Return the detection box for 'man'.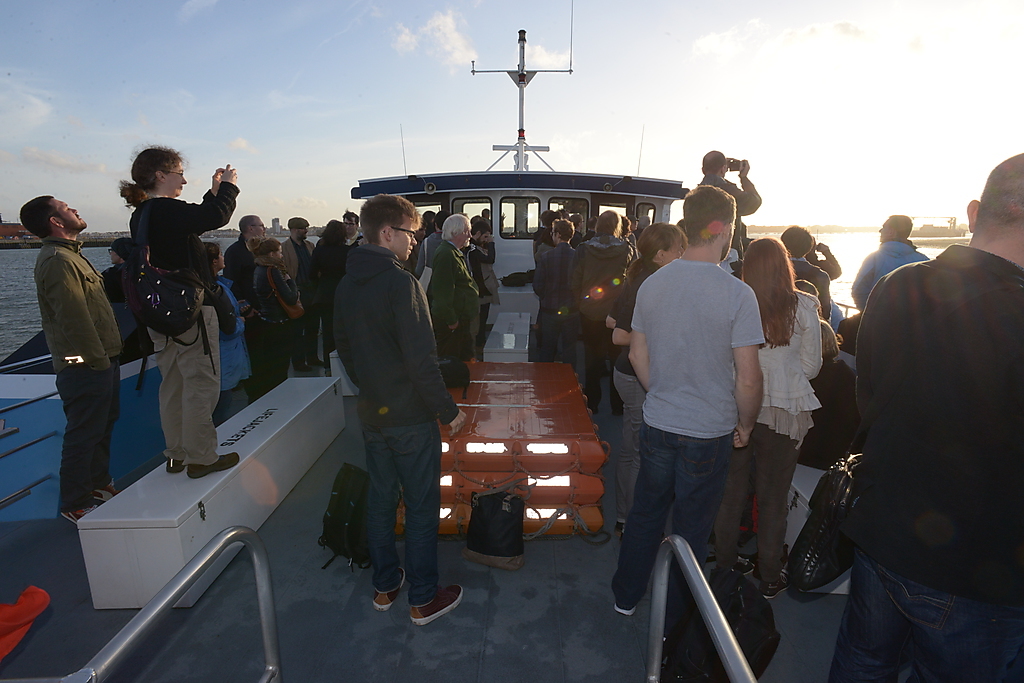
849:213:929:306.
